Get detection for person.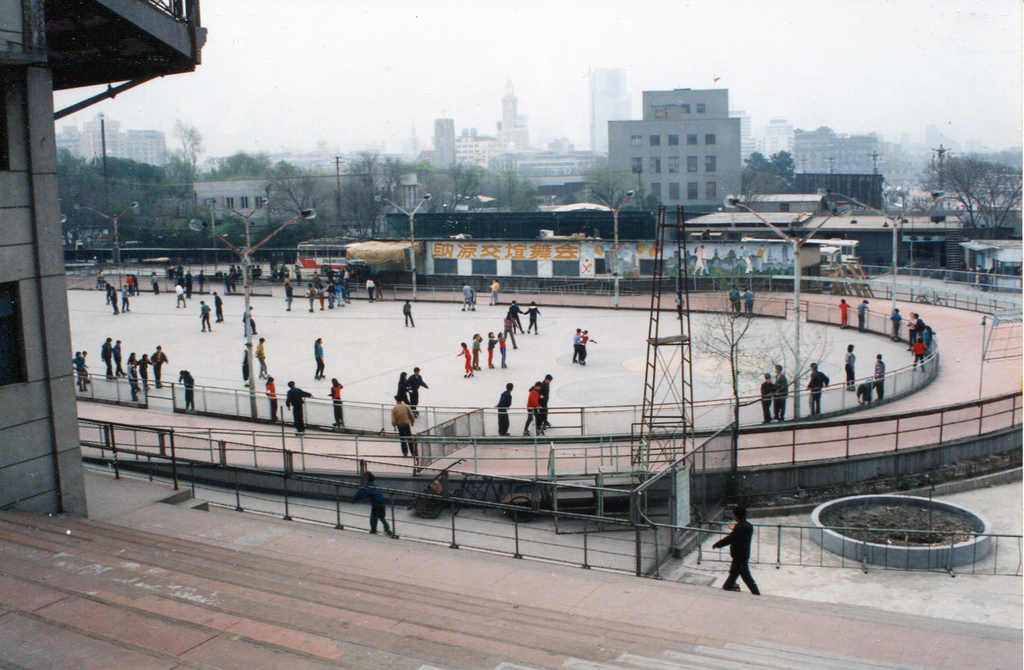
Detection: detection(489, 278, 500, 306).
